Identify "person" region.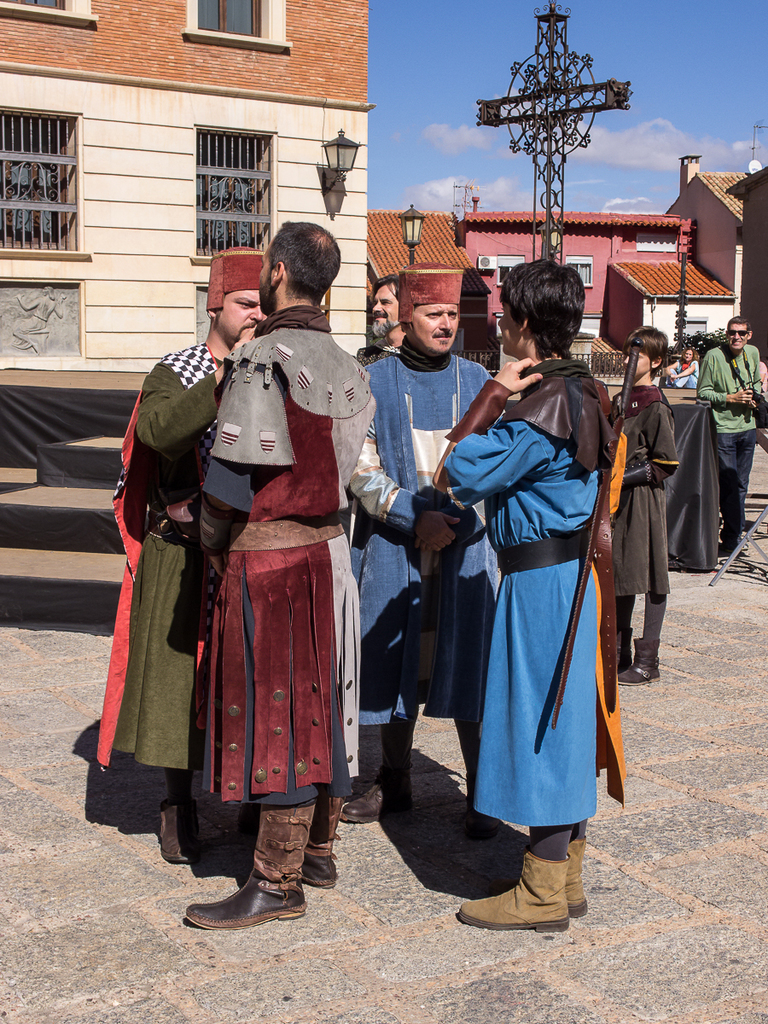
Region: 352, 268, 419, 544.
